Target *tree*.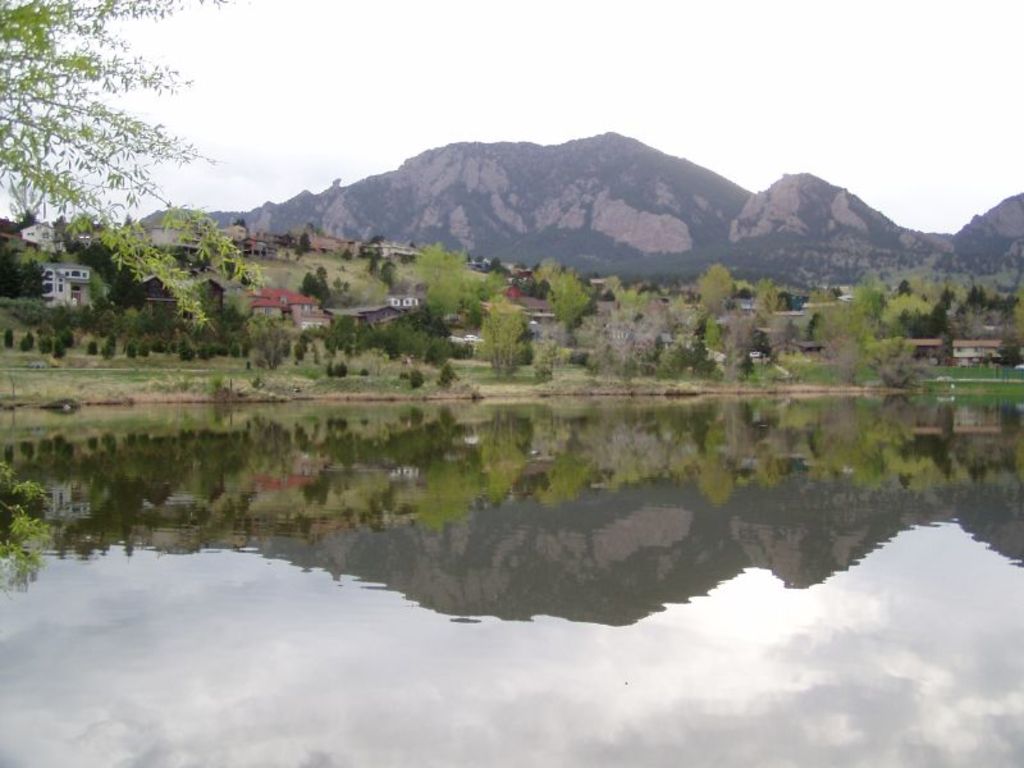
Target region: region(0, 246, 52, 297).
